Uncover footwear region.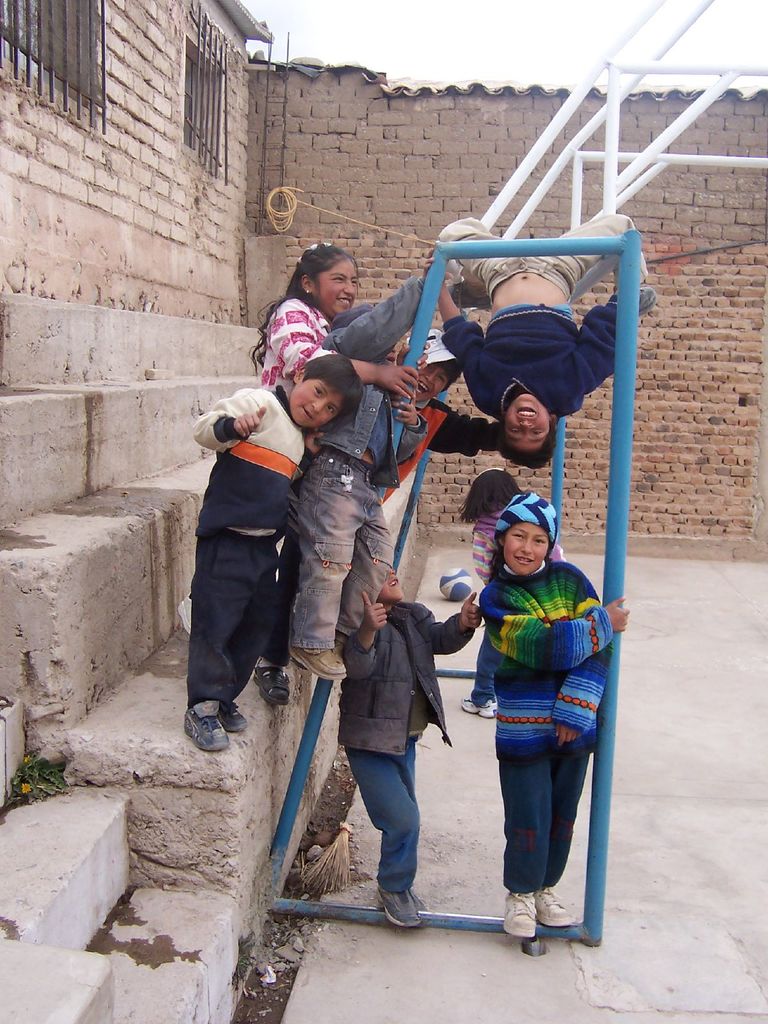
Uncovered: <box>461,695,482,714</box>.
